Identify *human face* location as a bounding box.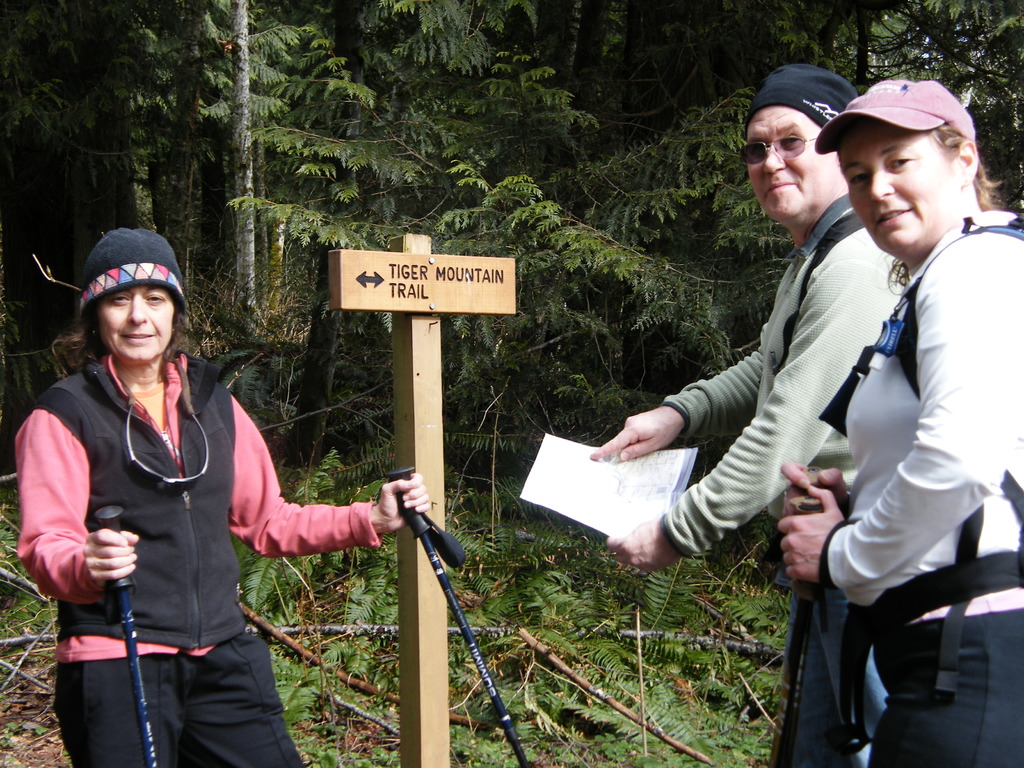
bbox=(745, 106, 835, 225).
